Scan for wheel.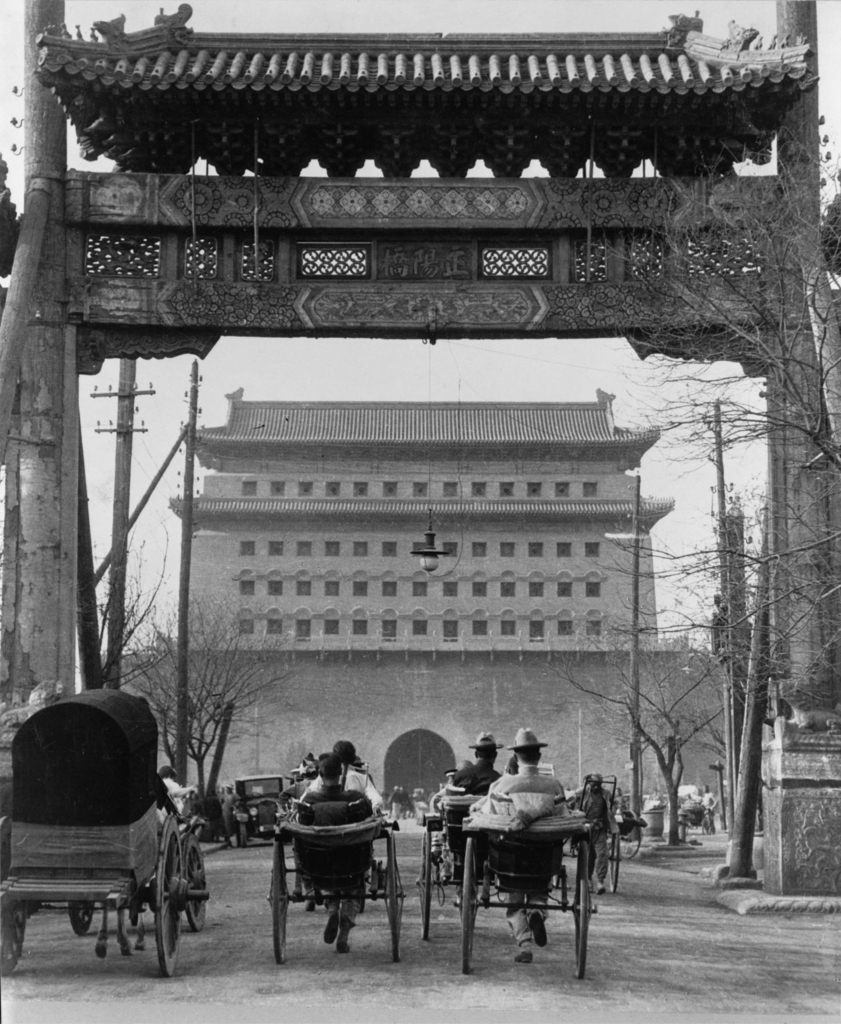
Scan result: 567,839,594,970.
